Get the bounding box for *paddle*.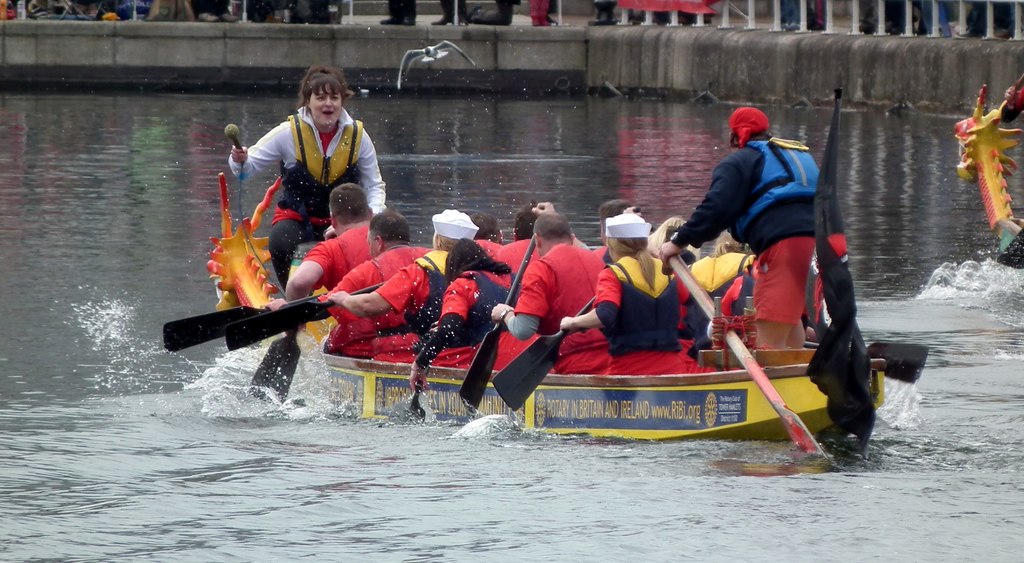
box(223, 283, 383, 352).
